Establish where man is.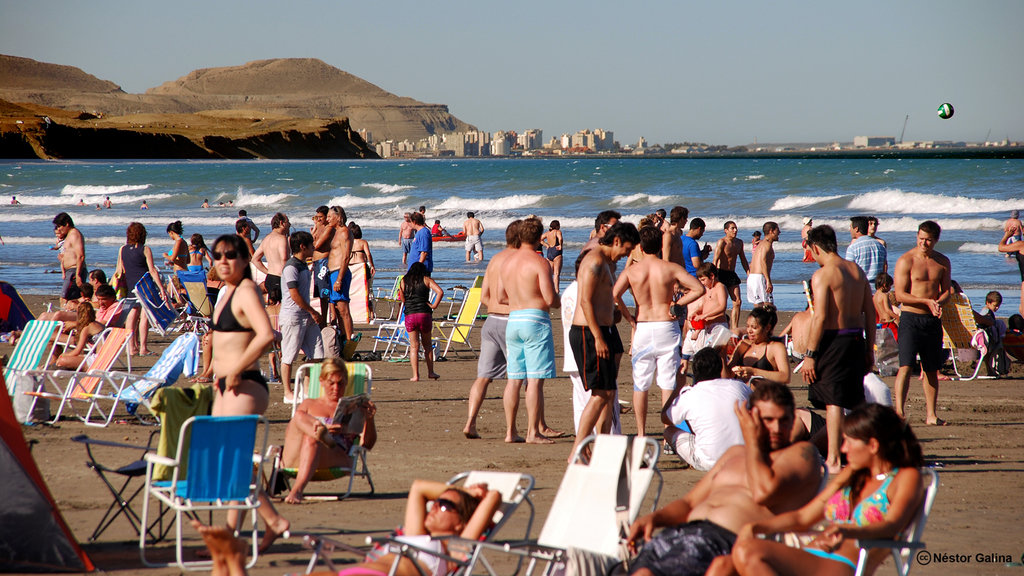
Established at (492,207,557,446).
